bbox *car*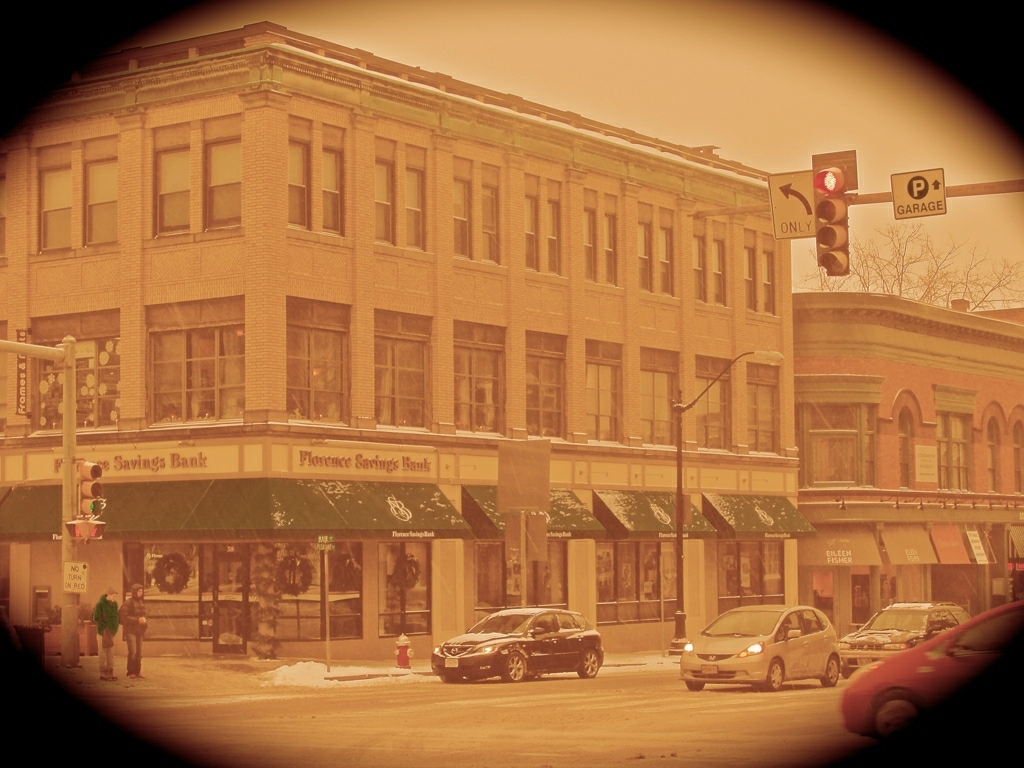
<box>429,600,606,685</box>
